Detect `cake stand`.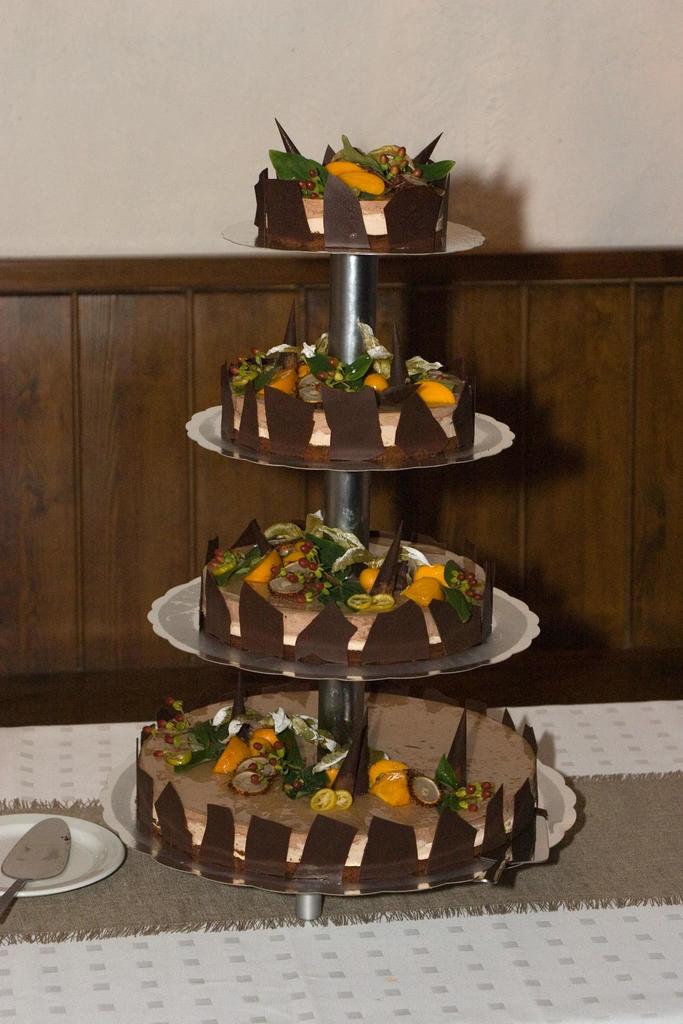
Detected at 100:223:585:914.
